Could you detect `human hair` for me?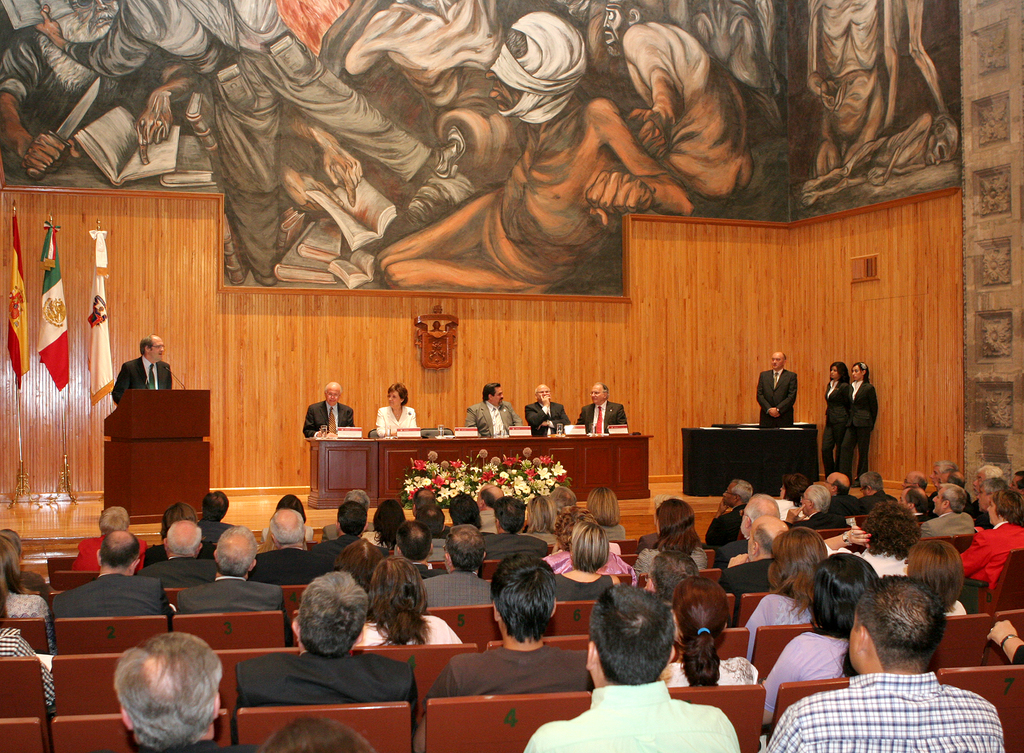
Detection result: (295,571,367,658).
